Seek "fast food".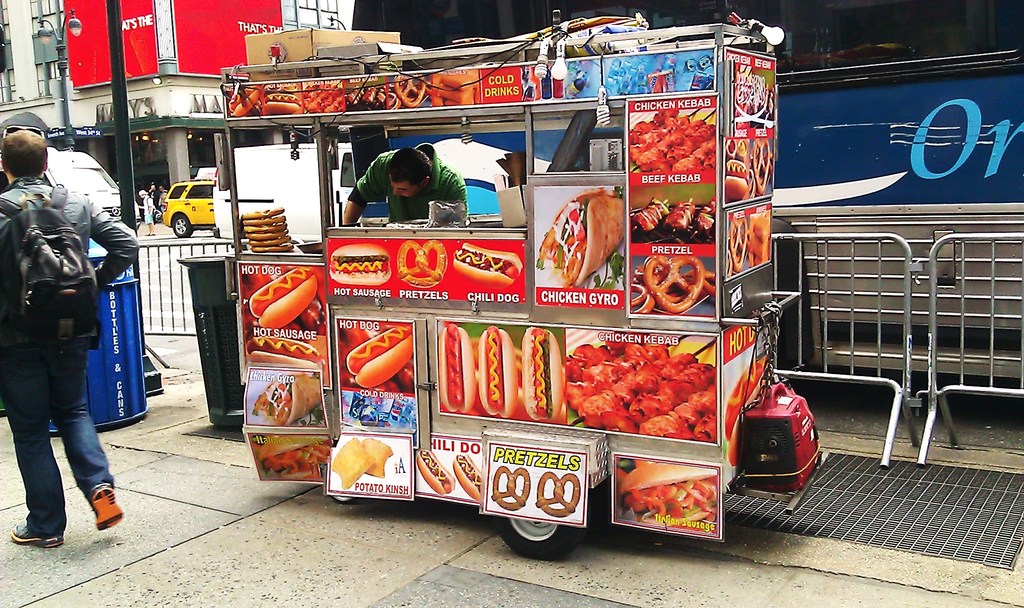
l=520, t=325, r=565, b=420.
